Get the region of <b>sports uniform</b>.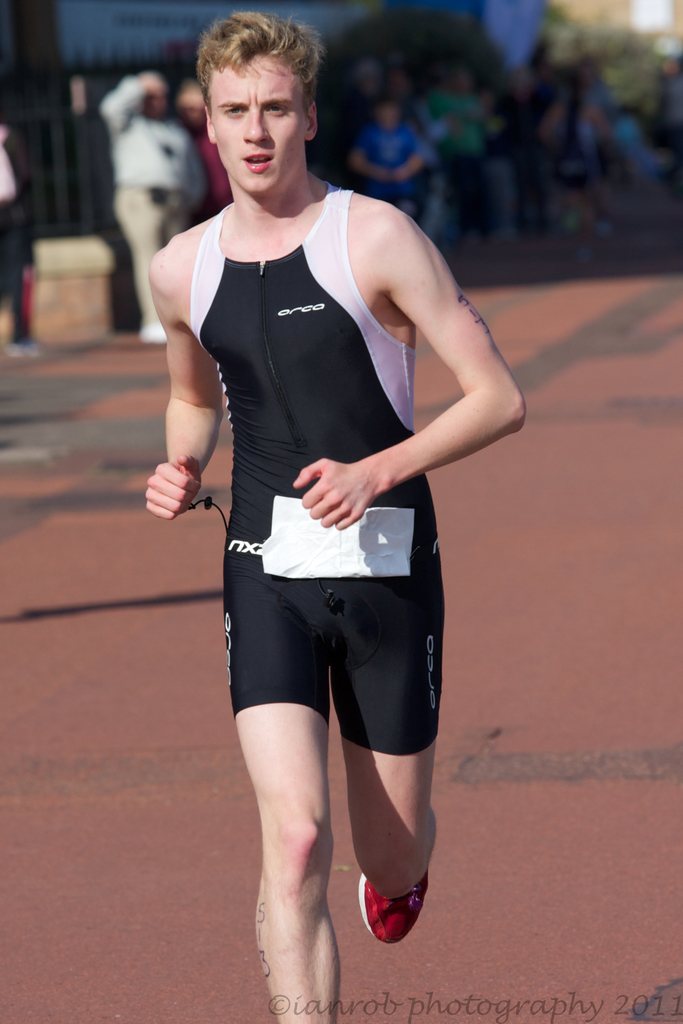
197 164 440 756.
